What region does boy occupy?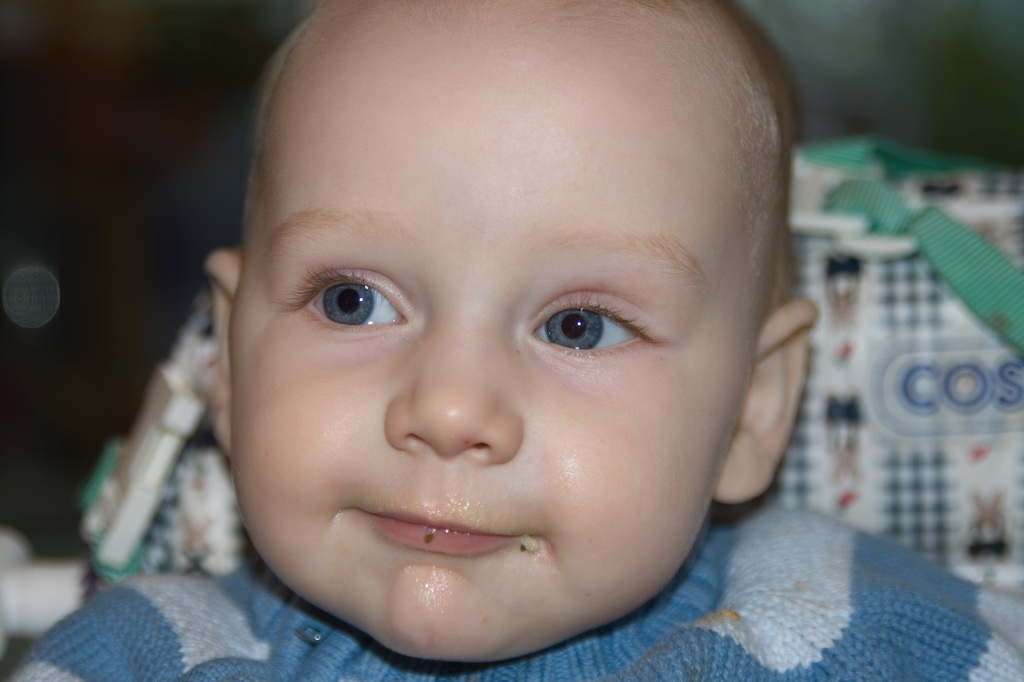
left=0, top=0, right=1019, bottom=681.
